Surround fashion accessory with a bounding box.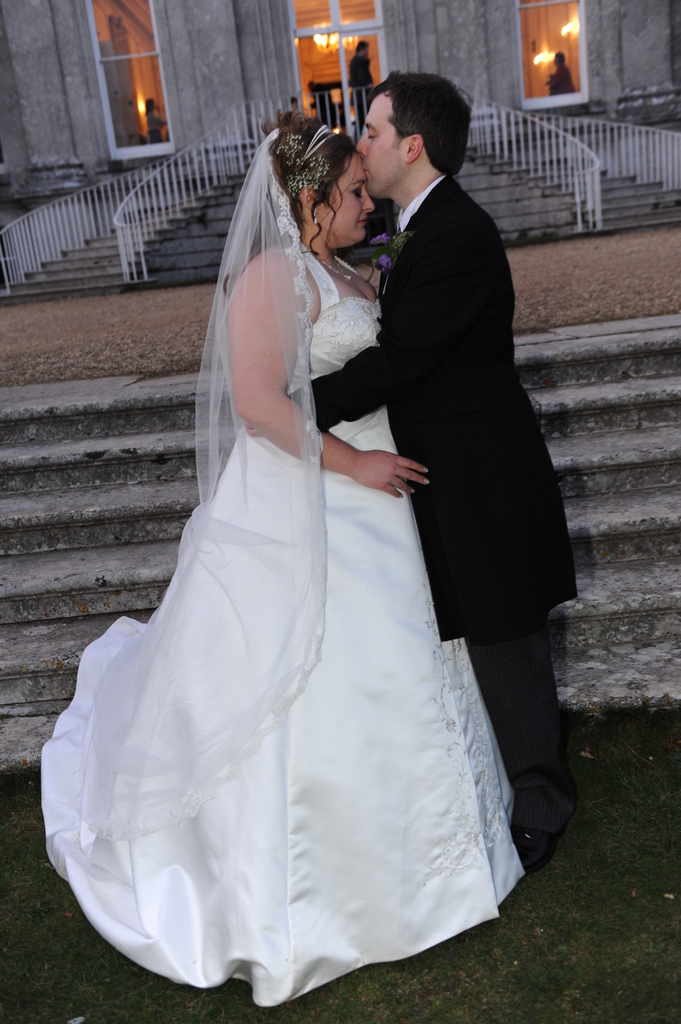
{"x1": 275, "y1": 122, "x2": 338, "y2": 201}.
